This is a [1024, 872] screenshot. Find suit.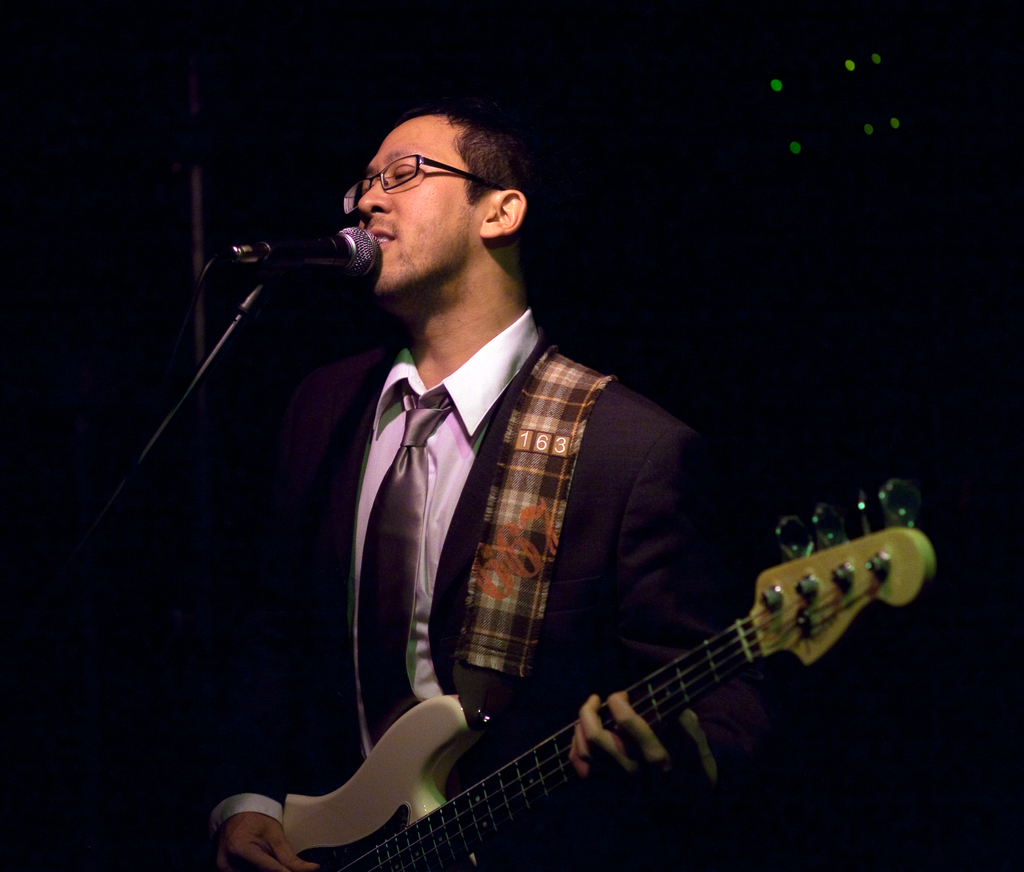
Bounding box: (left=177, top=212, right=737, bottom=853).
